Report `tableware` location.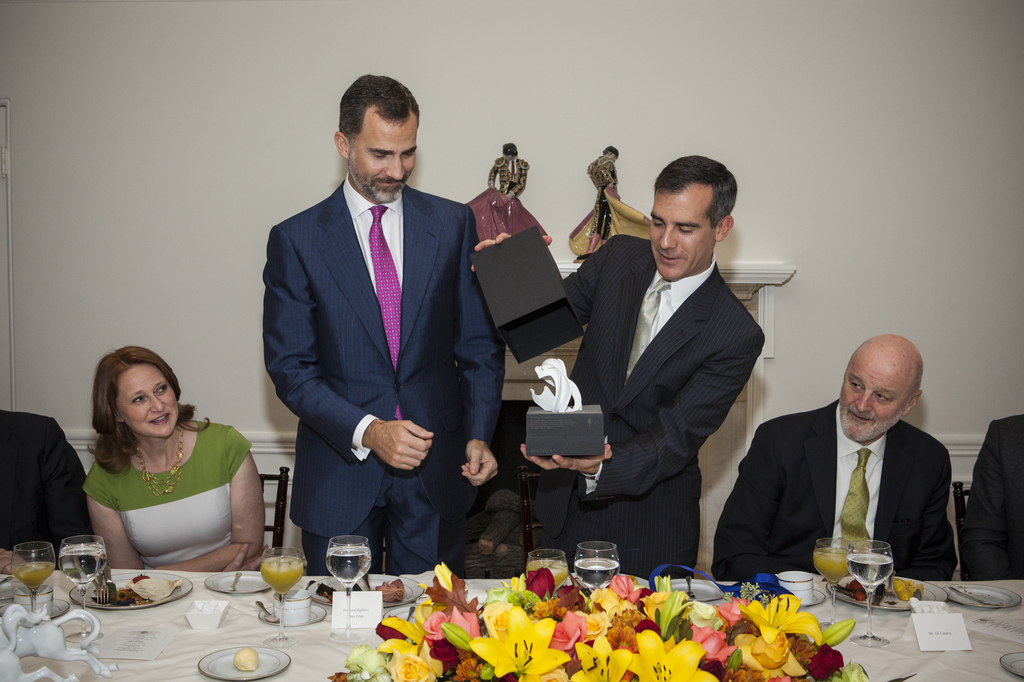
Report: [250, 601, 325, 624].
